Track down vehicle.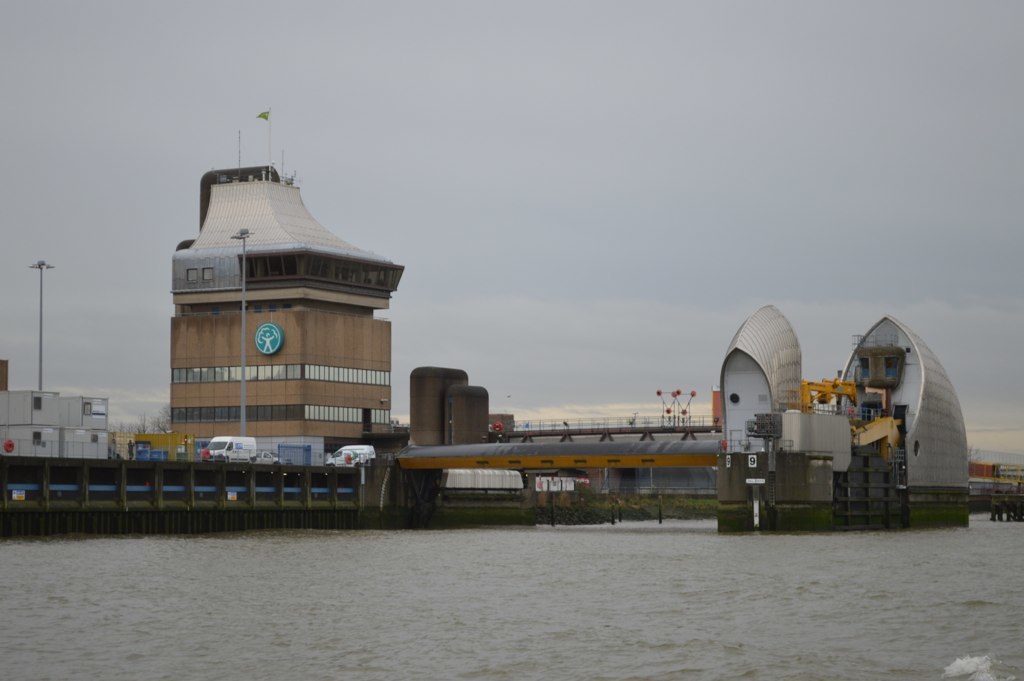
Tracked to [206, 433, 265, 461].
